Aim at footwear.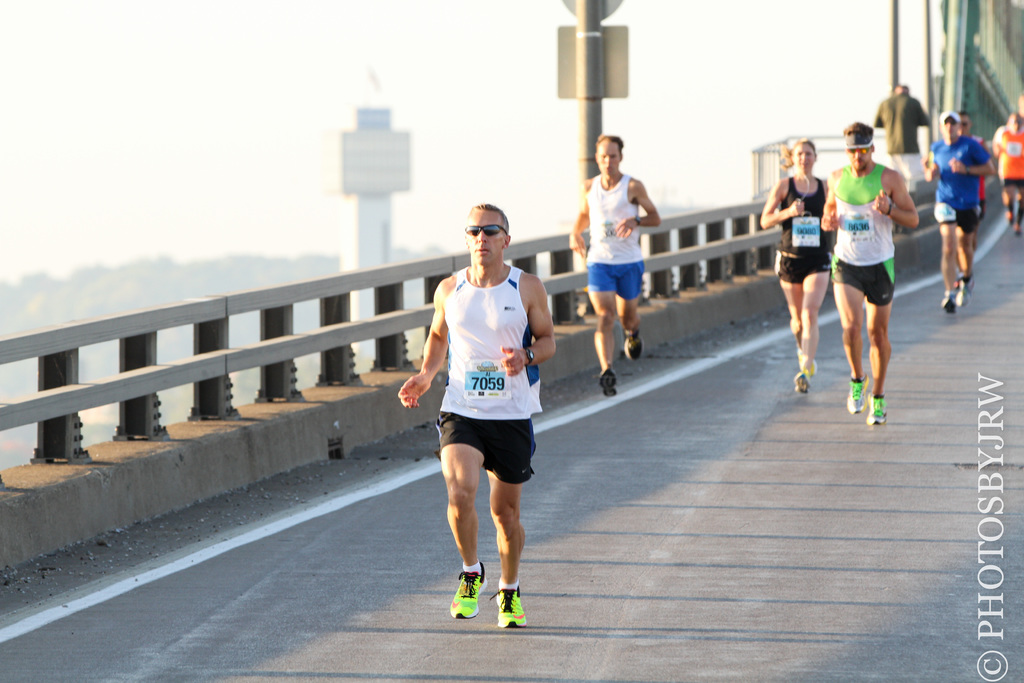
Aimed at <bbox>447, 573, 522, 629</bbox>.
